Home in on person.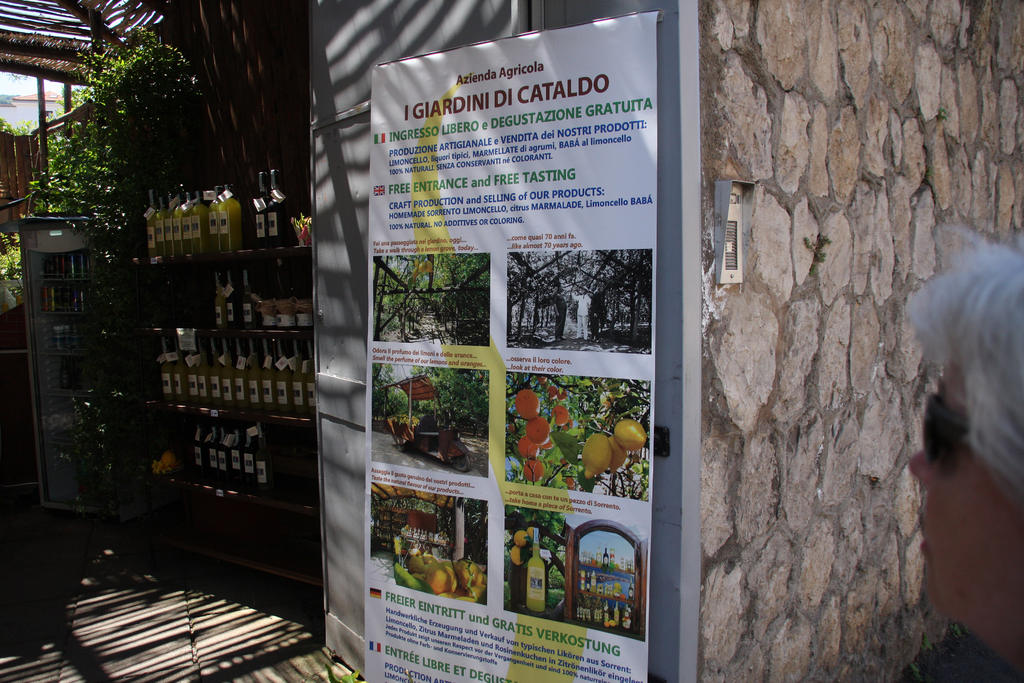
Homed in at <region>546, 281, 564, 341</region>.
